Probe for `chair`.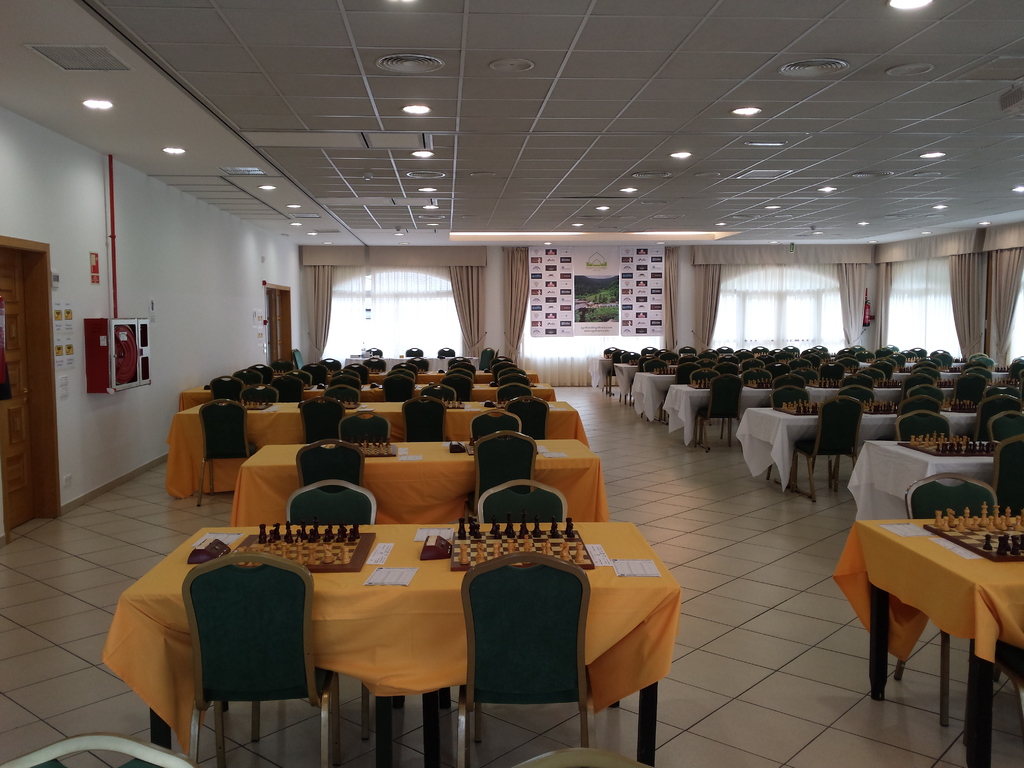
Probe result: Rect(790, 394, 858, 504).
